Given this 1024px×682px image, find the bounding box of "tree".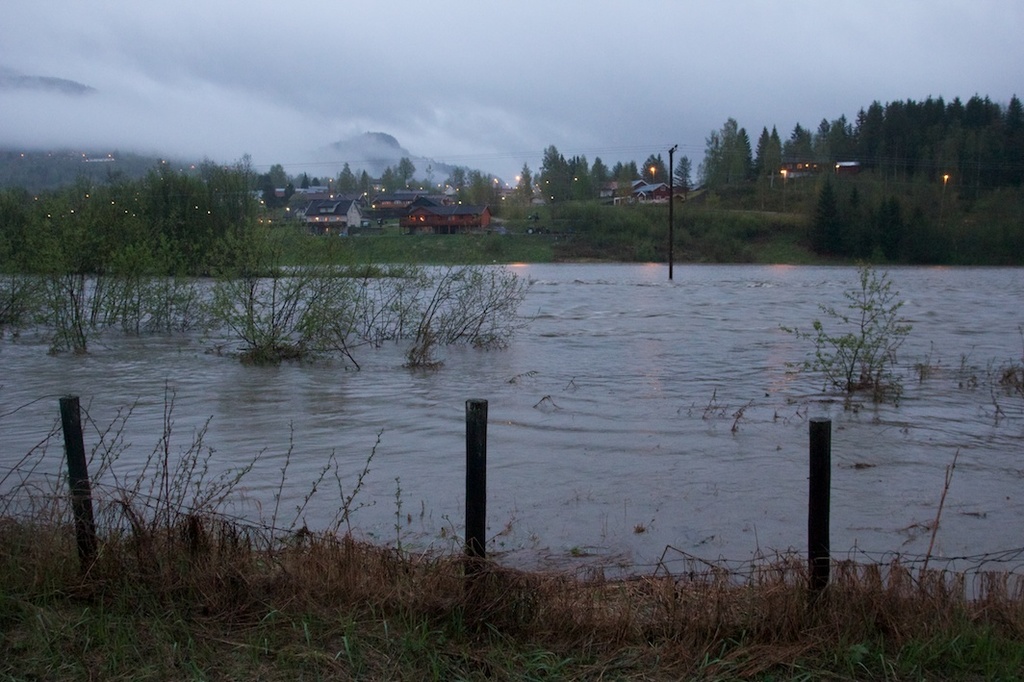
{"left": 900, "top": 100, "right": 913, "bottom": 186}.
